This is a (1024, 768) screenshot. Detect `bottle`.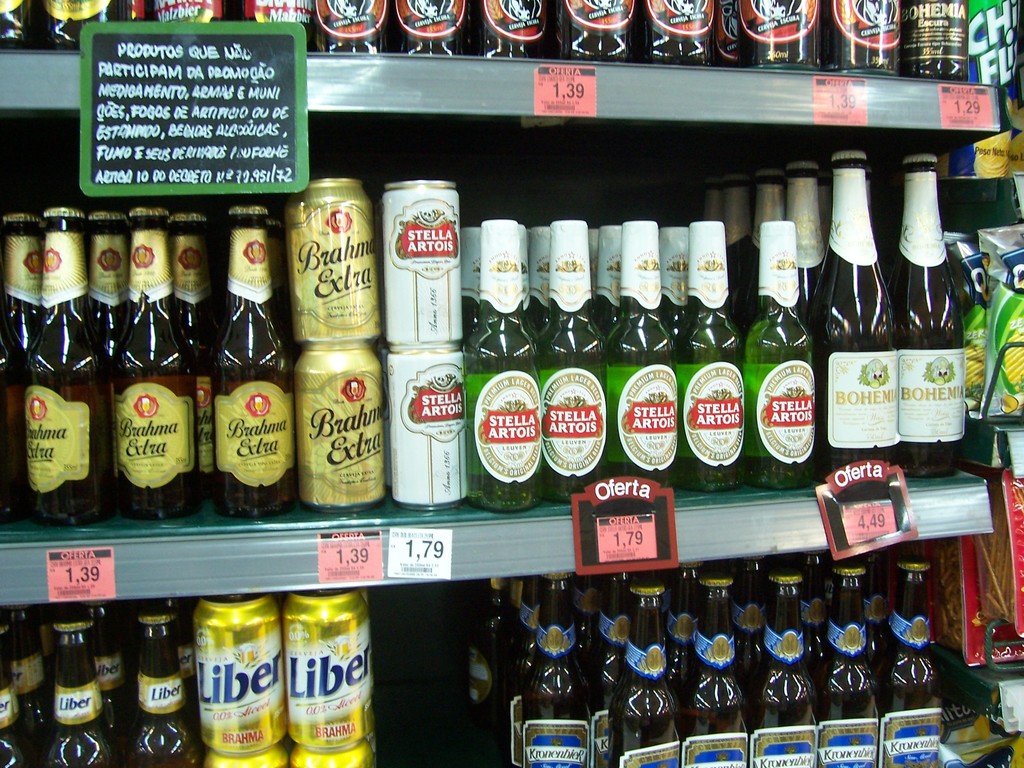
(142,0,229,35).
